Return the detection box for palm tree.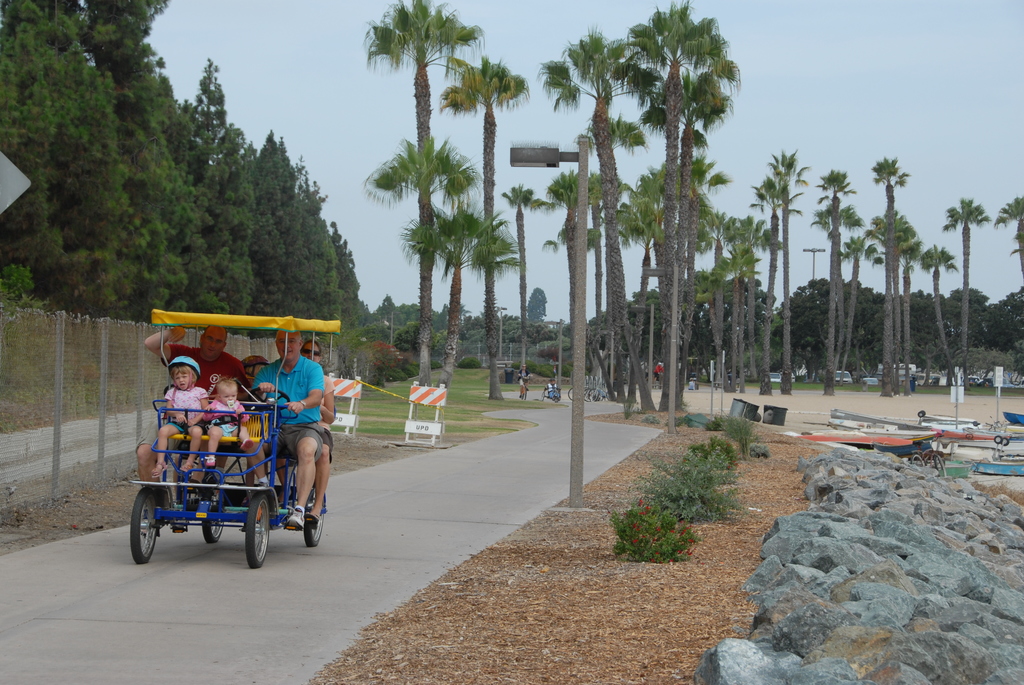
pyautogui.locateOnScreen(473, 212, 519, 397).
